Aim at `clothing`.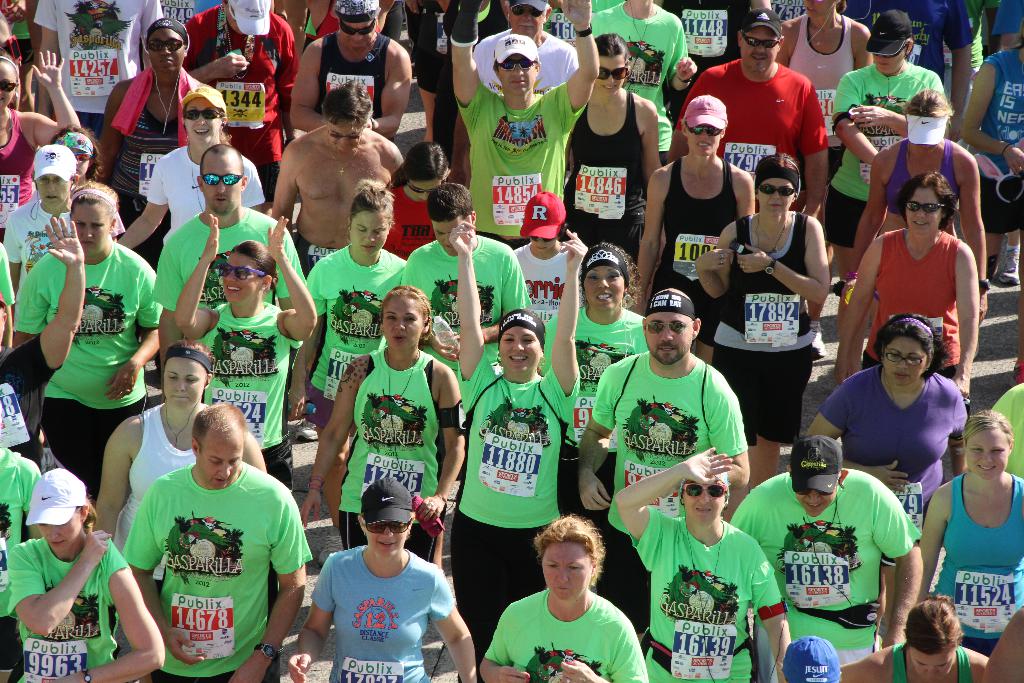
Aimed at left=29, top=0, right=162, bottom=139.
